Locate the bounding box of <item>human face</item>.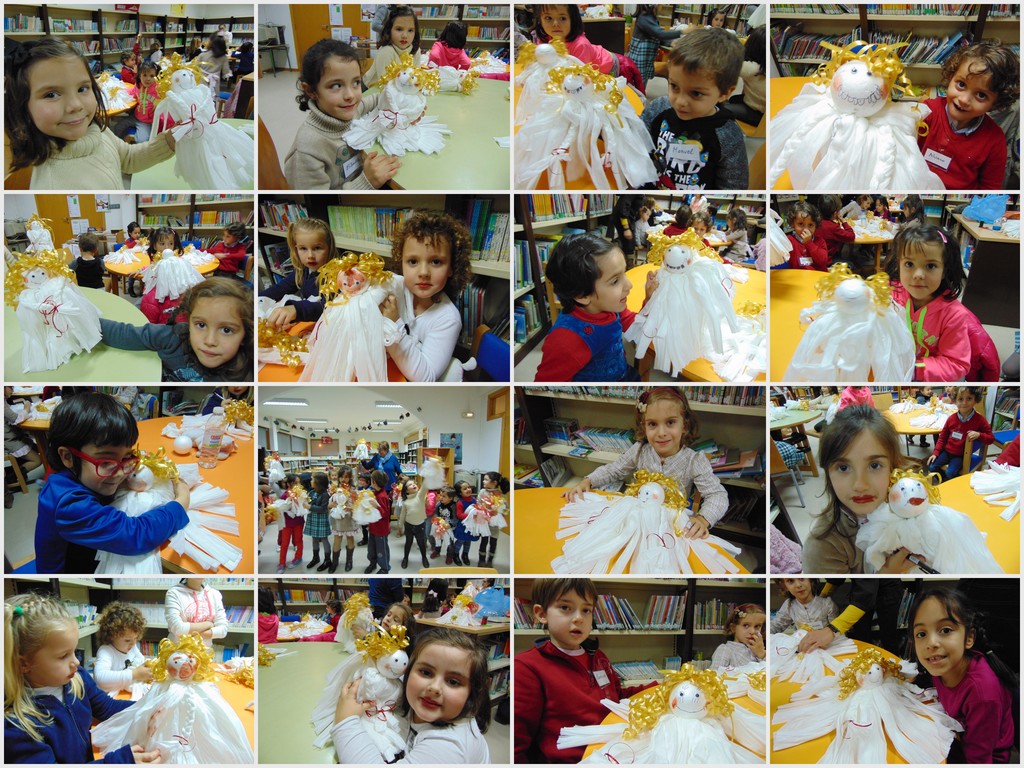
Bounding box: detection(124, 55, 134, 68).
